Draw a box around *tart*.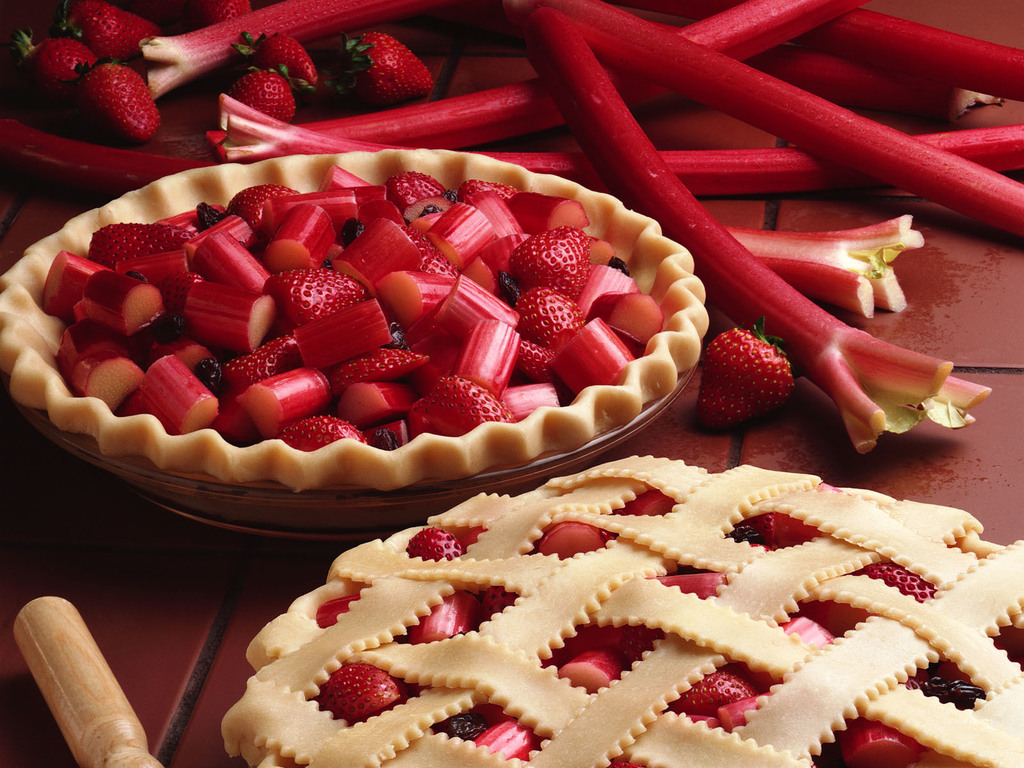
crop(0, 177, 741, 556).
